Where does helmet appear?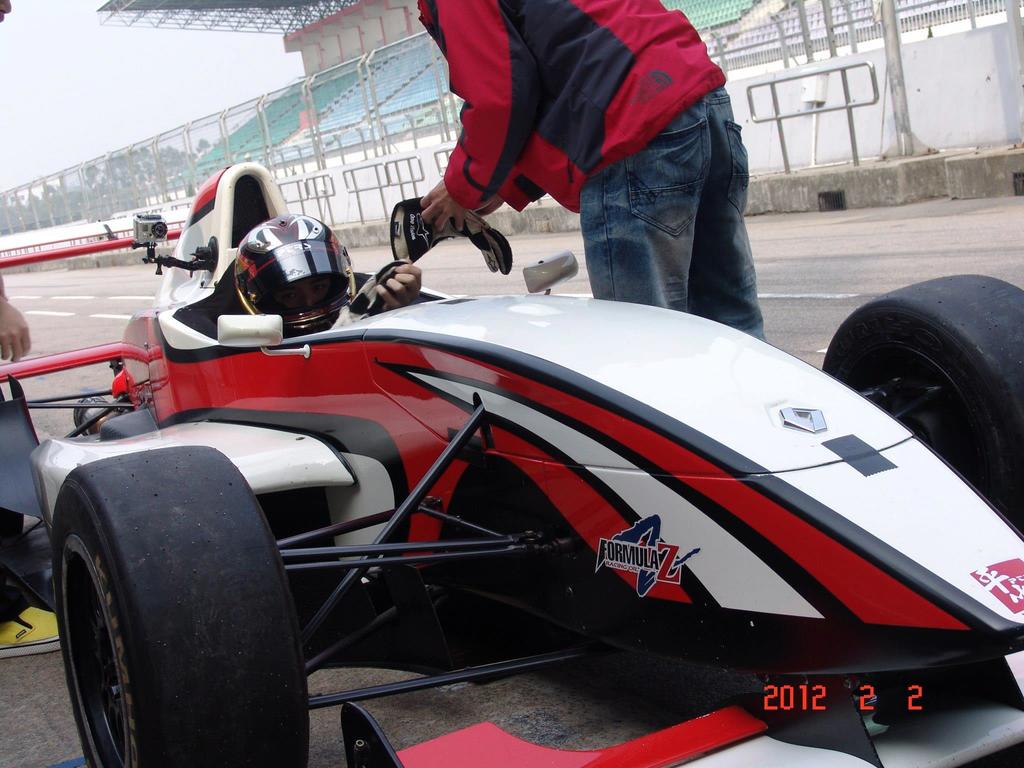
Appears at 232:209:359:335.
